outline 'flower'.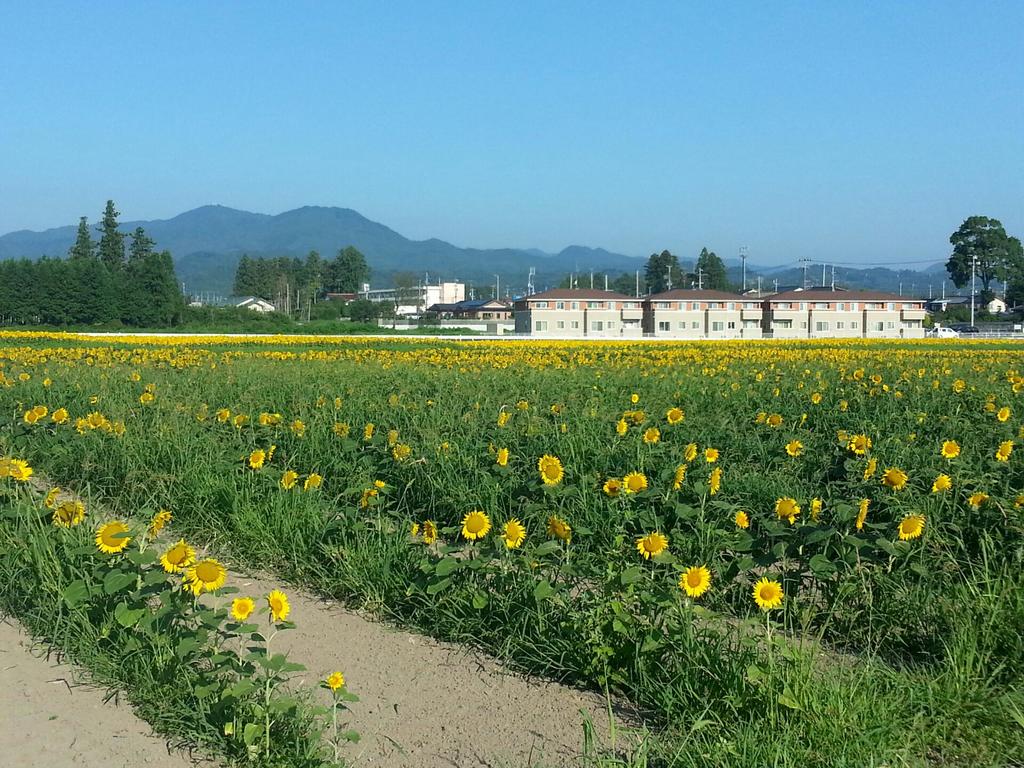
Outline: bbox(620, 465, 652, 496).
